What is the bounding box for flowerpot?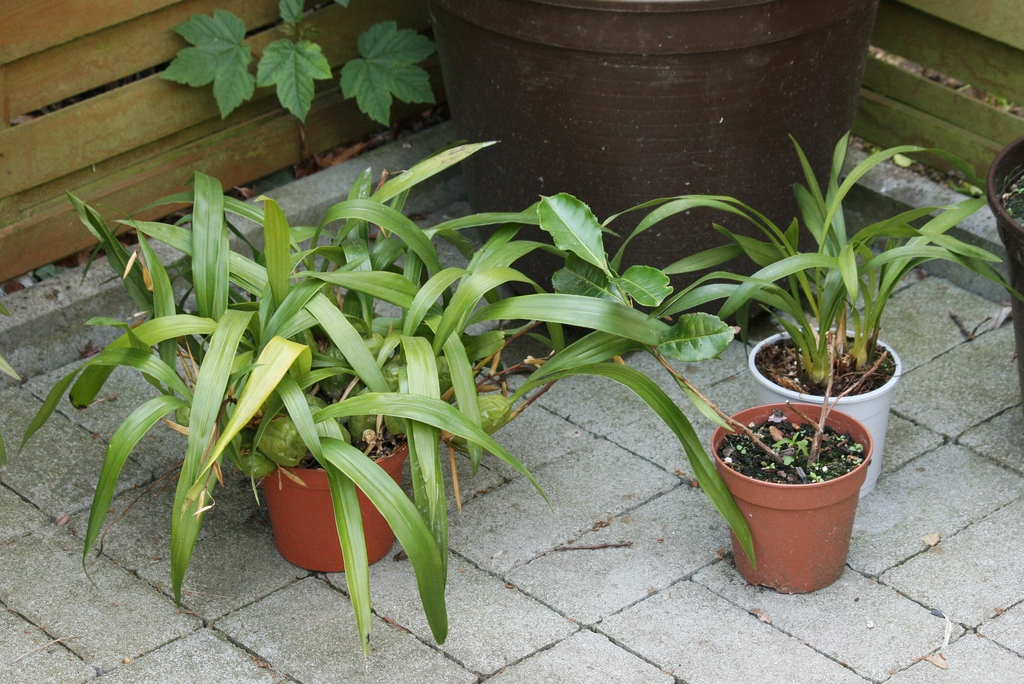
[710, 397, 876, 594].
